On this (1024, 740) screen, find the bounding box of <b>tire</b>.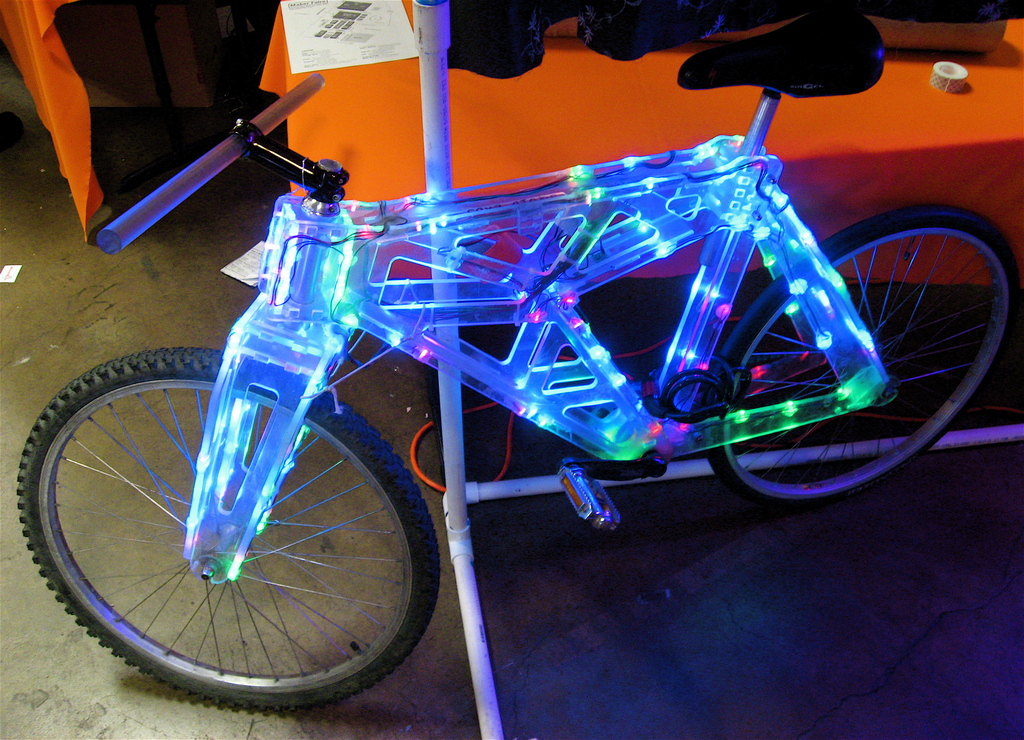
Bounding box: rect(39, 361, 429, 730).
